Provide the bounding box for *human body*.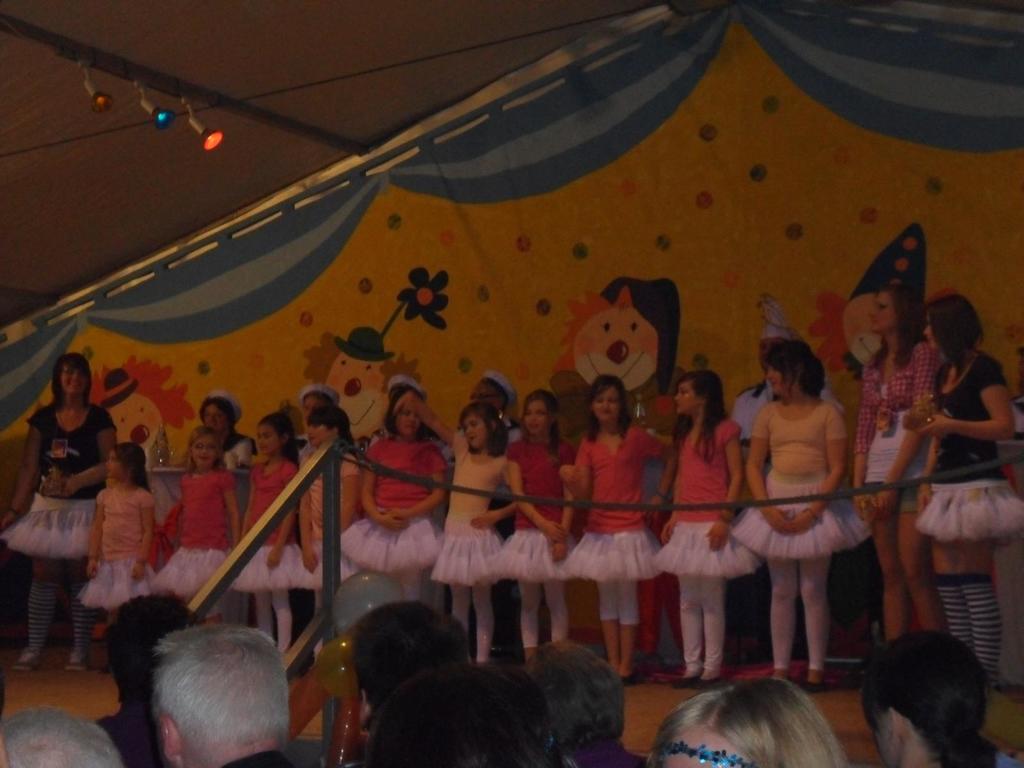
(233,412,303,647).
